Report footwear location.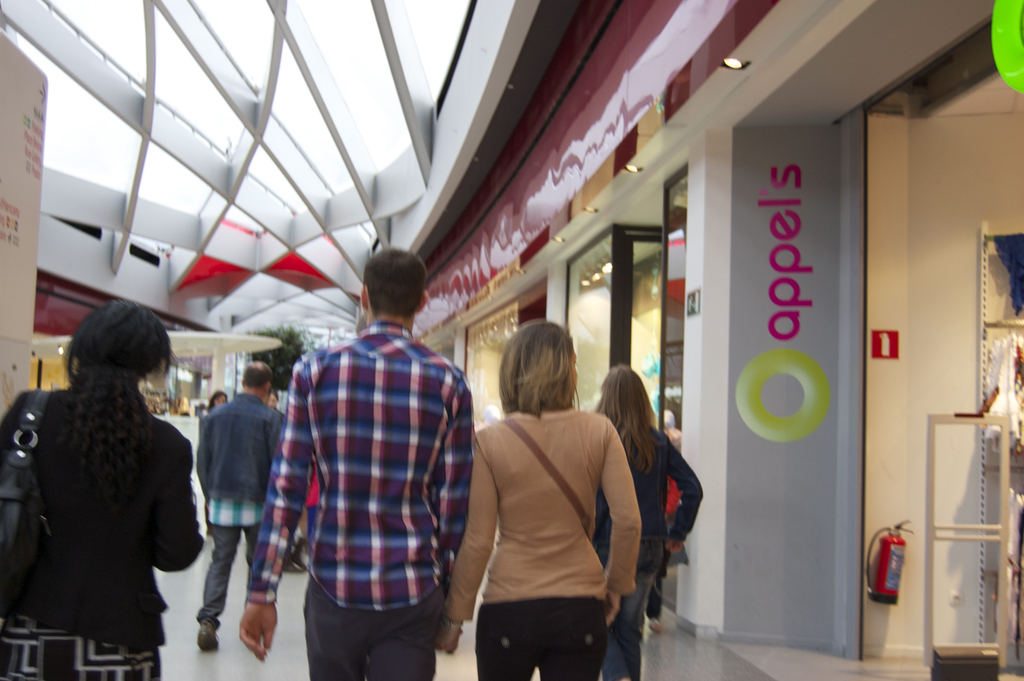
Report: locate(195, 621, 224, 653).
